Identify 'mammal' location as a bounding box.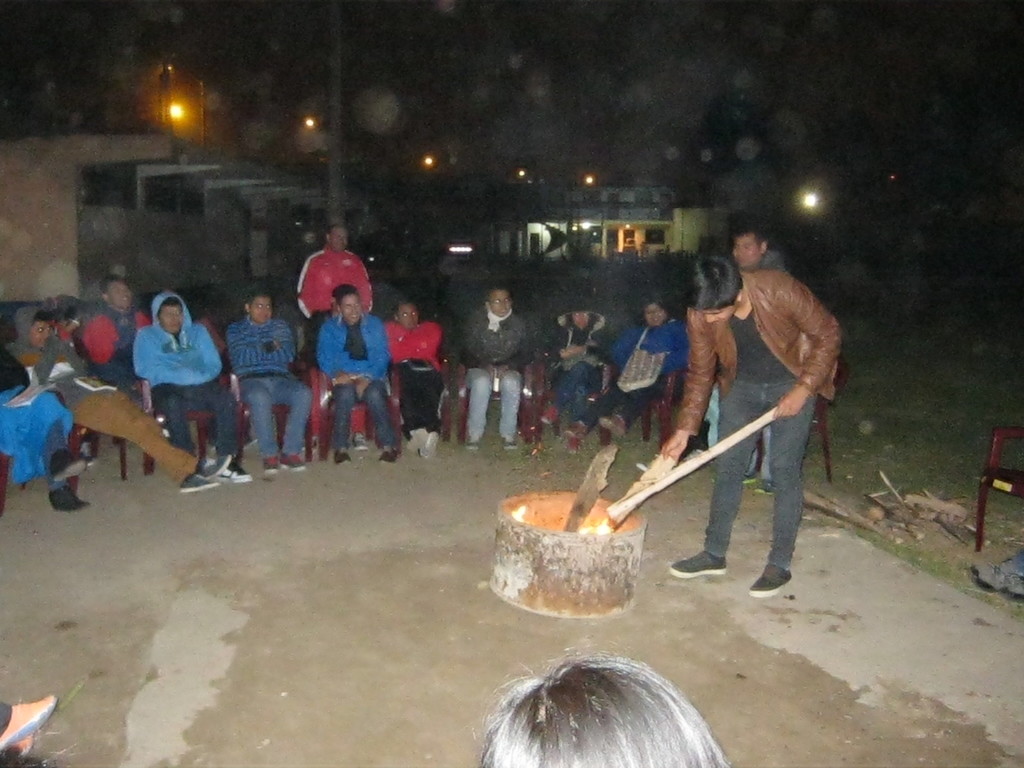
[132,290,253,487].
